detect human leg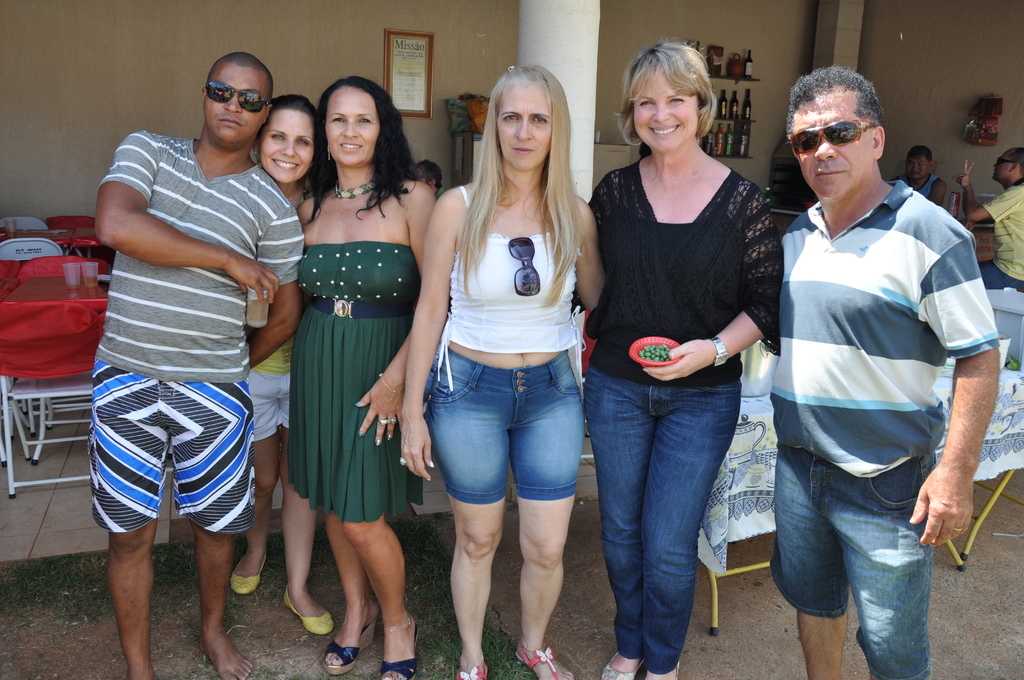
{"left": 792, "top": 605, "right": 841, "bottom": 679}
